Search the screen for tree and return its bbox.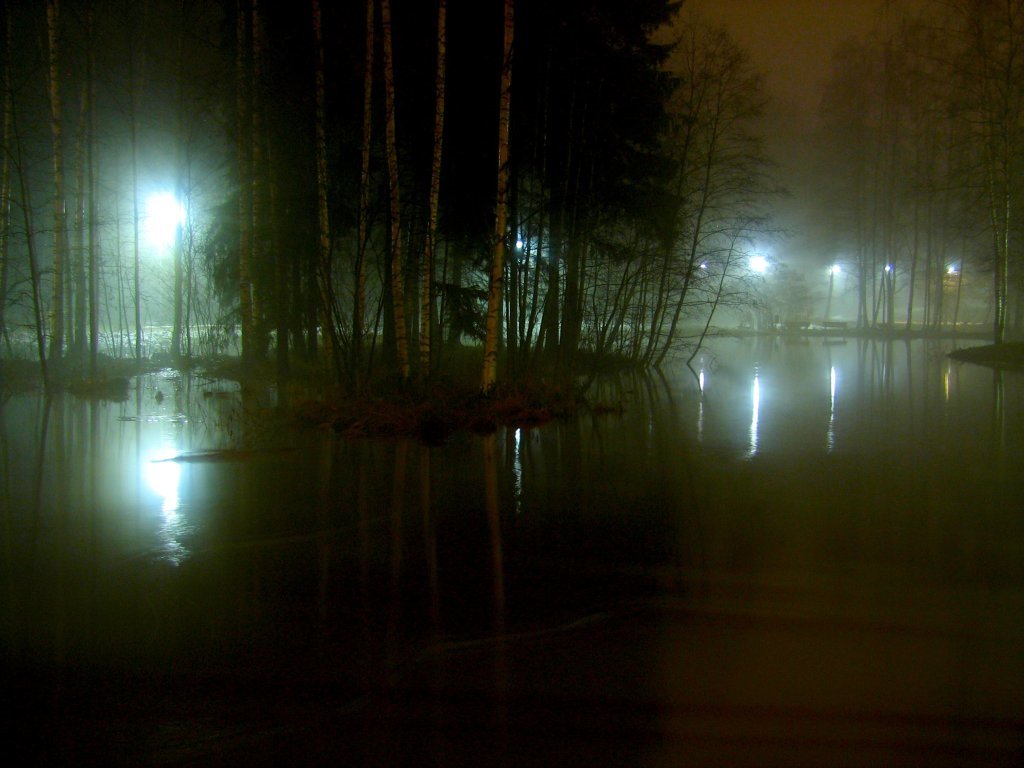
Found: <box>585,19,820,387</box>.
